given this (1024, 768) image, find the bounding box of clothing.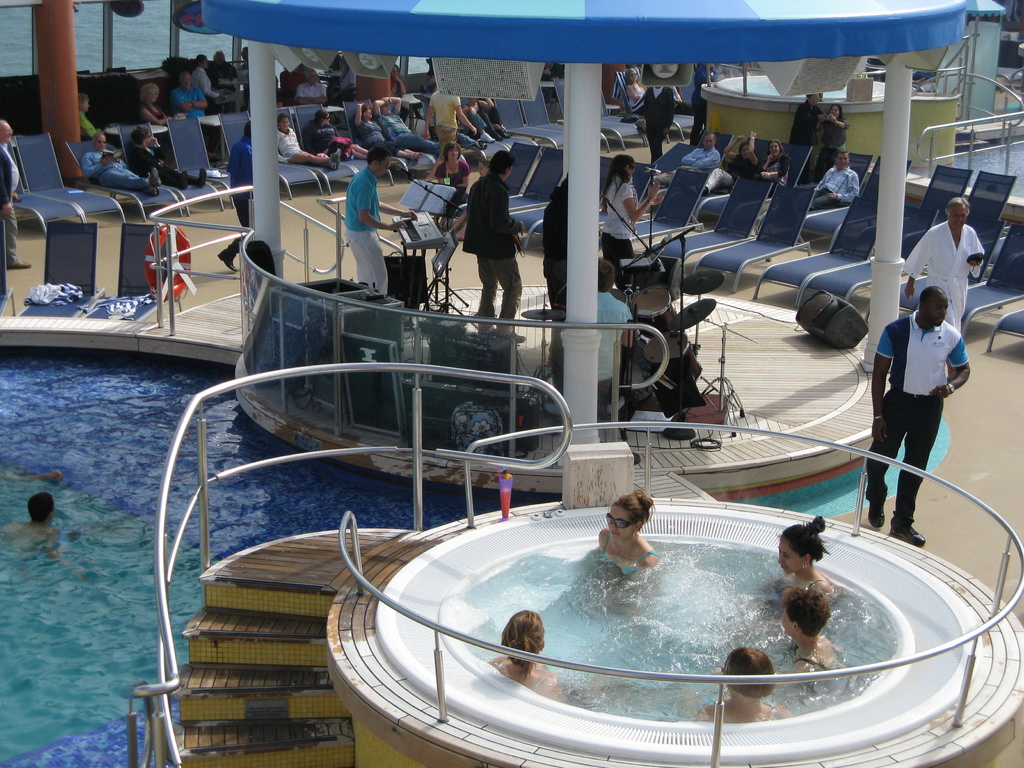
544,181,634,369.
